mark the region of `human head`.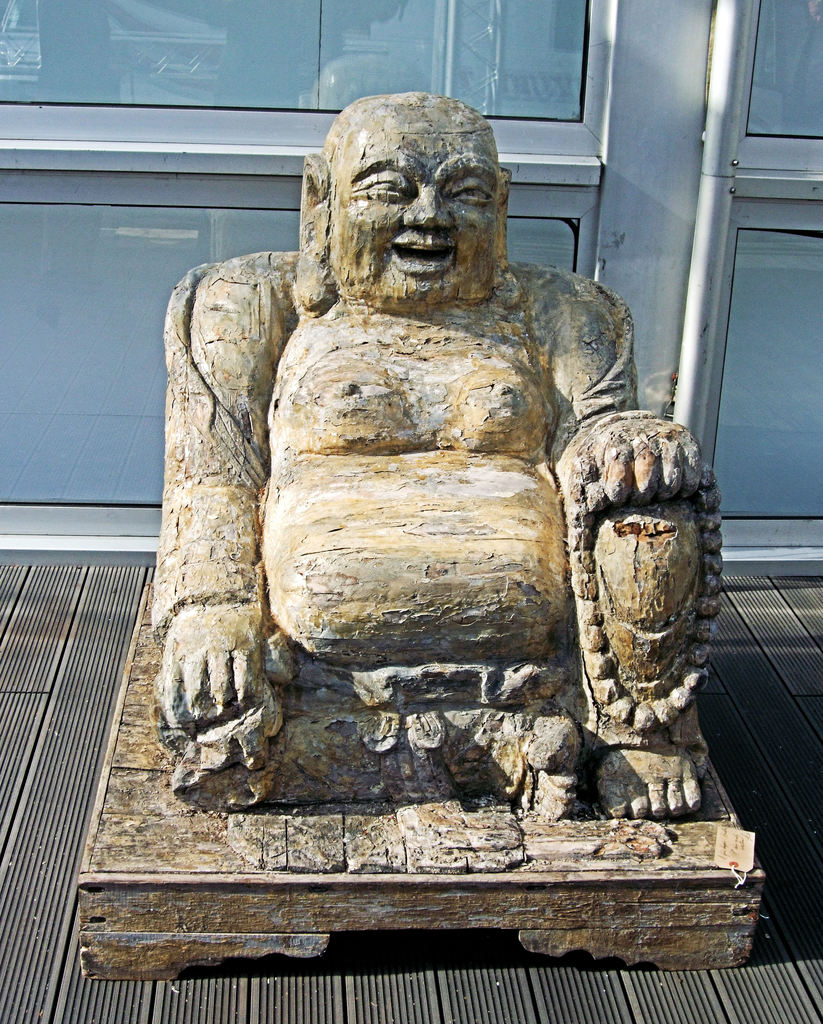
Region: <box>297,86,530,285</box>.
